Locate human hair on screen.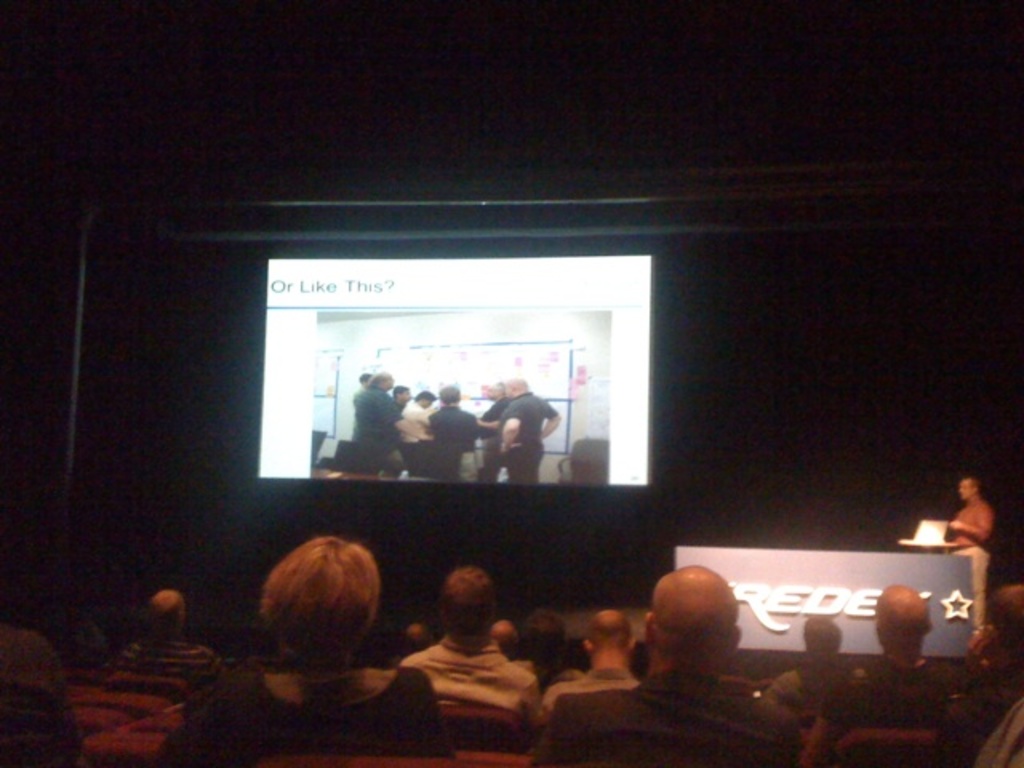
On screen at bbox(589, 606, 634, 650).
